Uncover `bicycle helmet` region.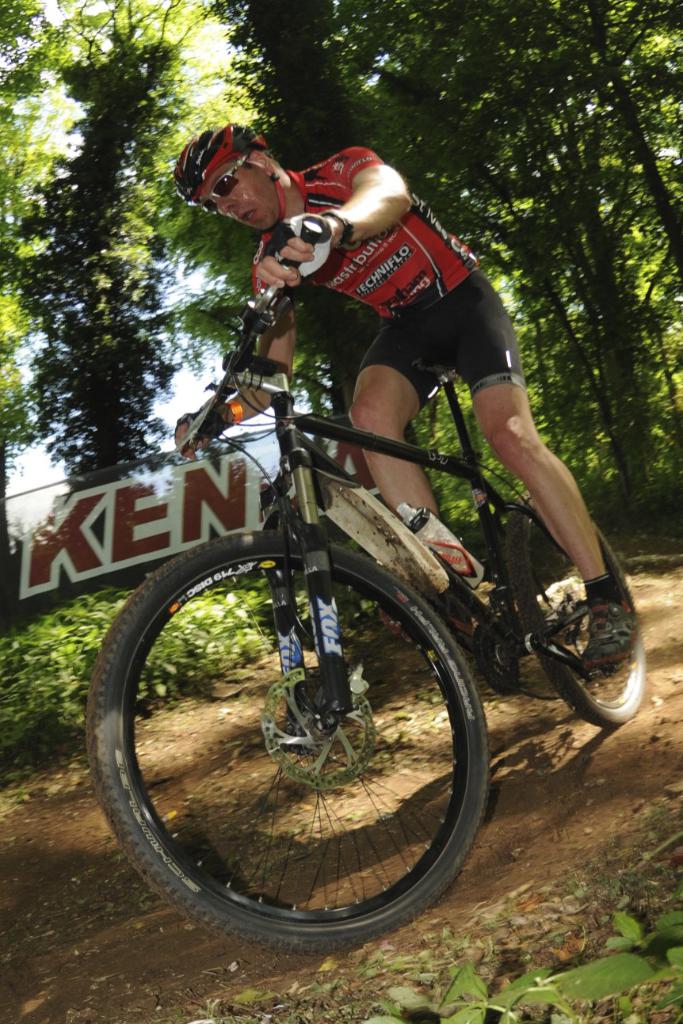
Uncovered: rect(170, 118, 272, 200).
